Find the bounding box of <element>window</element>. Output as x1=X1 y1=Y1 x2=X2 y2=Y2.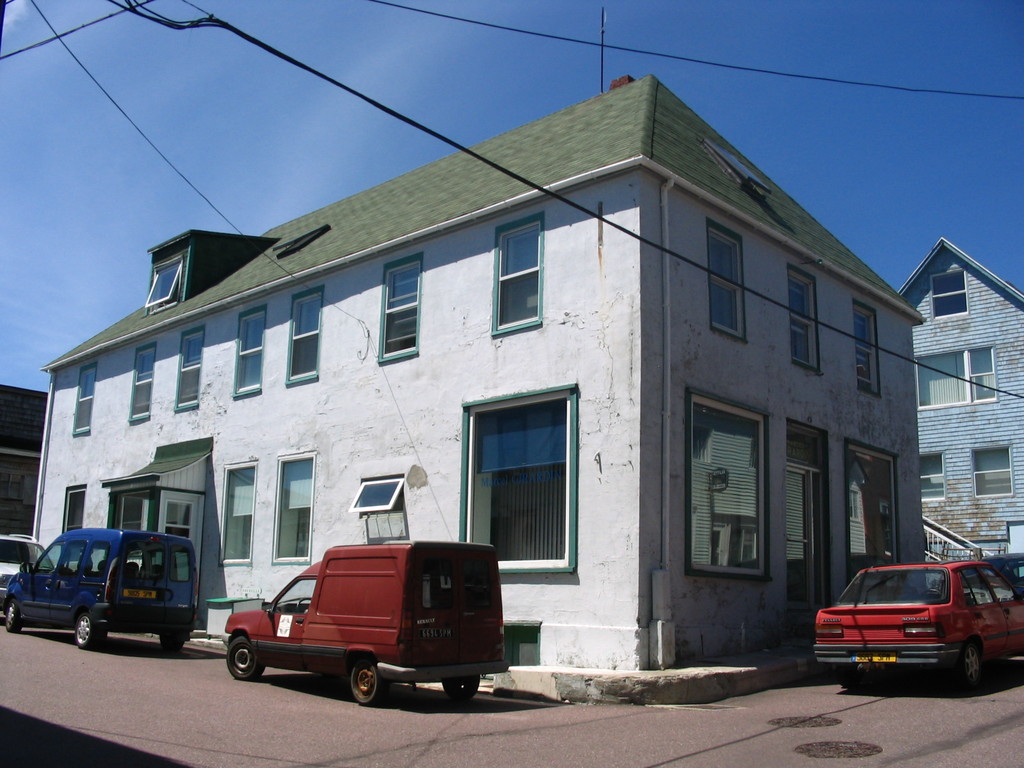
x1=271 y1=454 x2=313 y2=559.
